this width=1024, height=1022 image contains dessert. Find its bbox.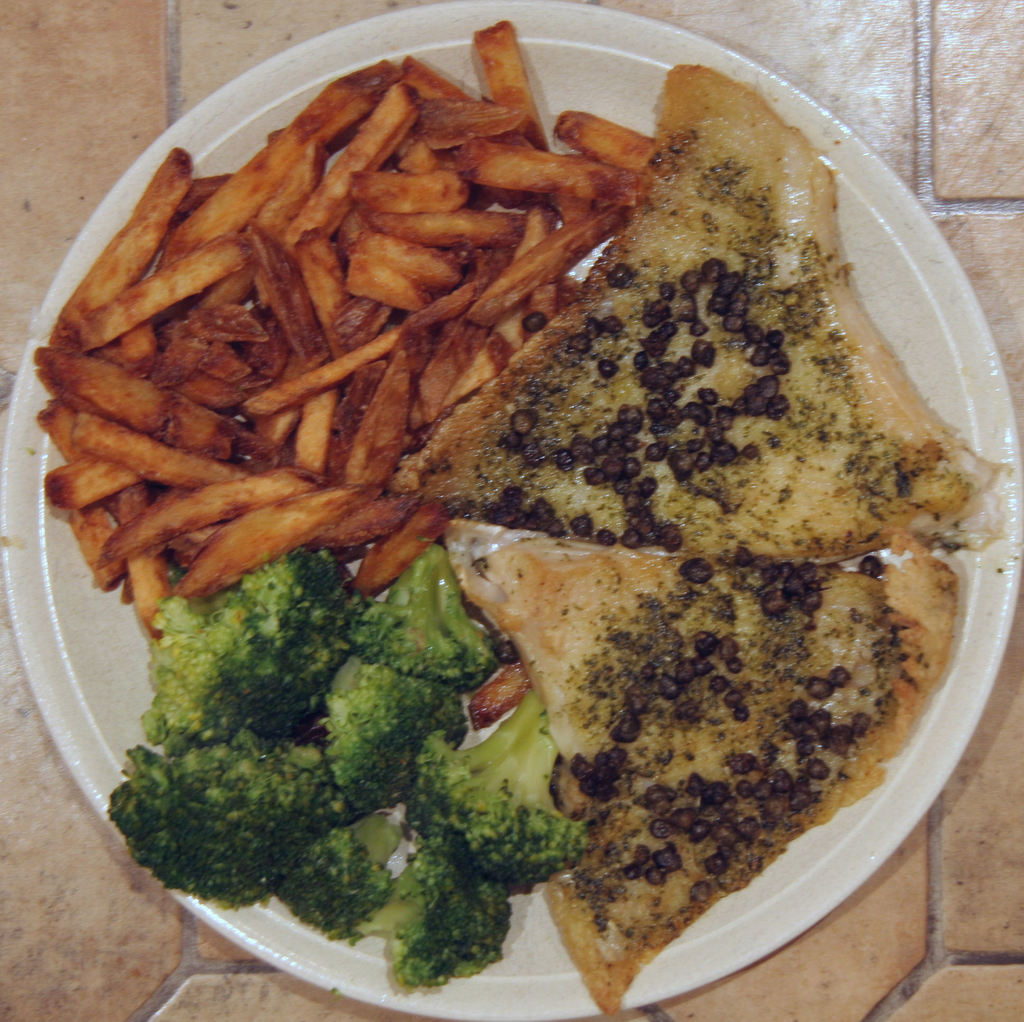
<region>334, 499, 418, 541</region>.
